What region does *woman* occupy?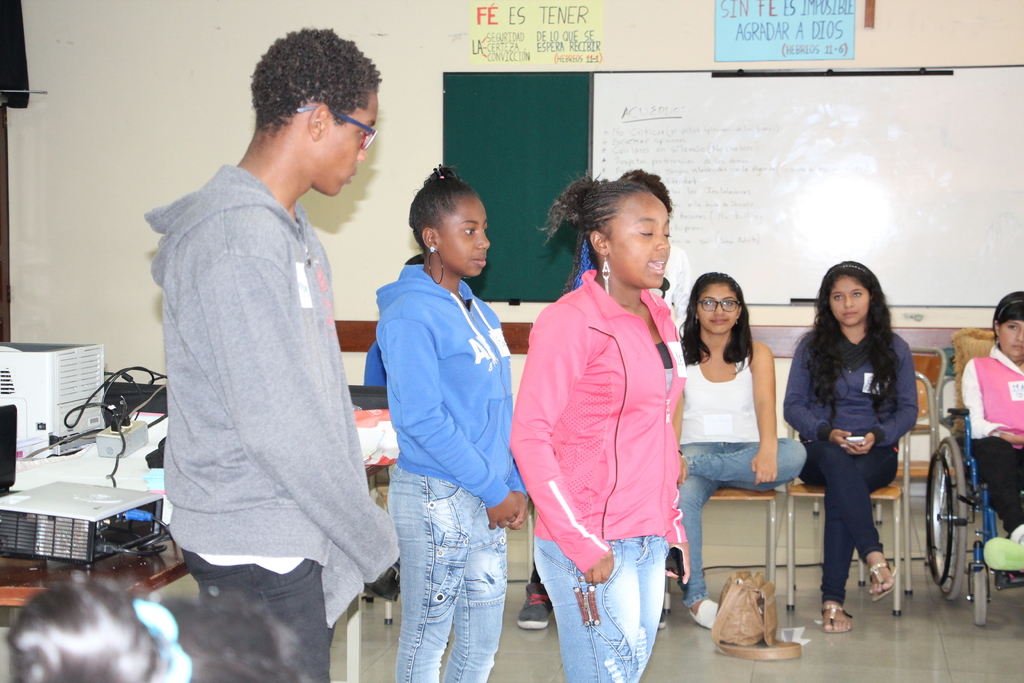
select_region(372, 163, 513, 682).
